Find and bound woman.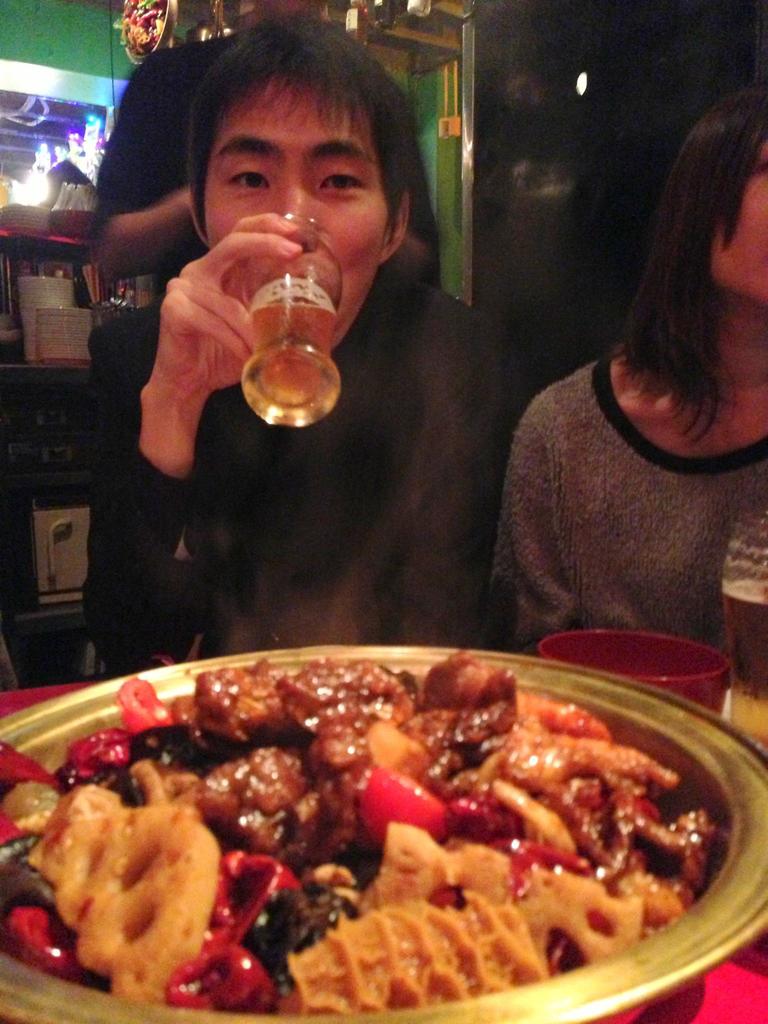
Bound: crop(492, 88, 767, 701).
